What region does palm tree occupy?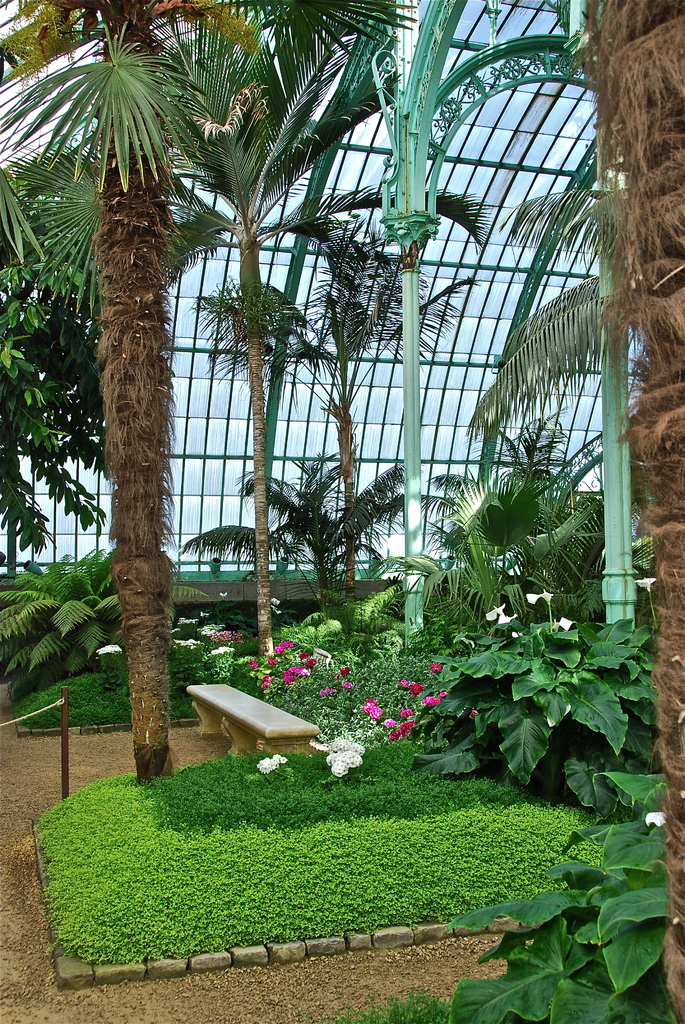
<bbox>0, 563, 81, 815</bbox>.
